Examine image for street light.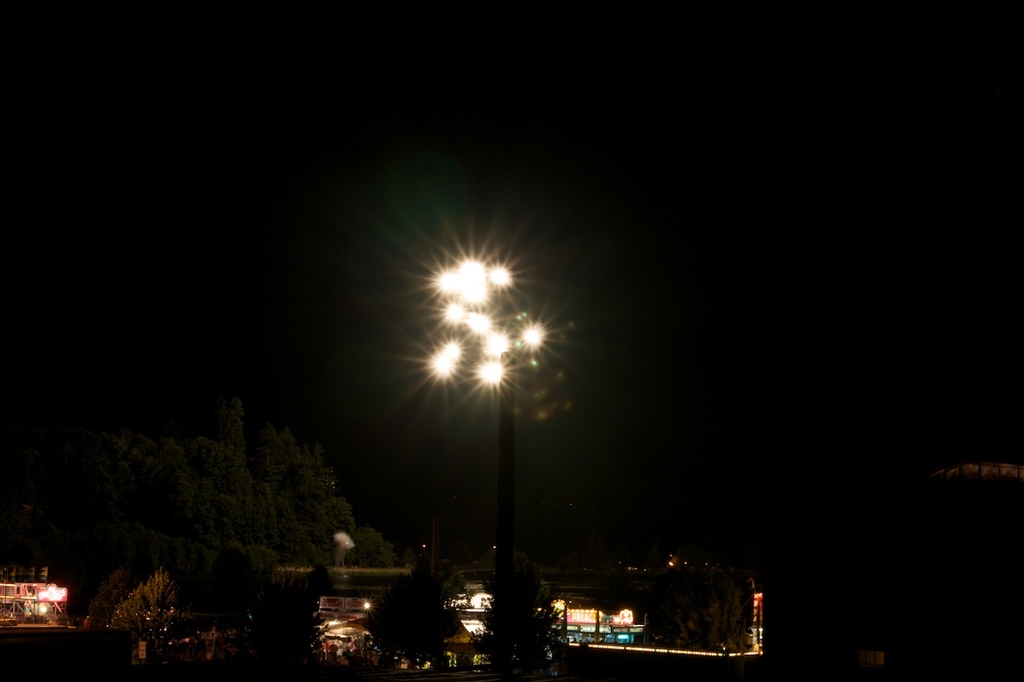
Examination result: 415:252:551:563.
